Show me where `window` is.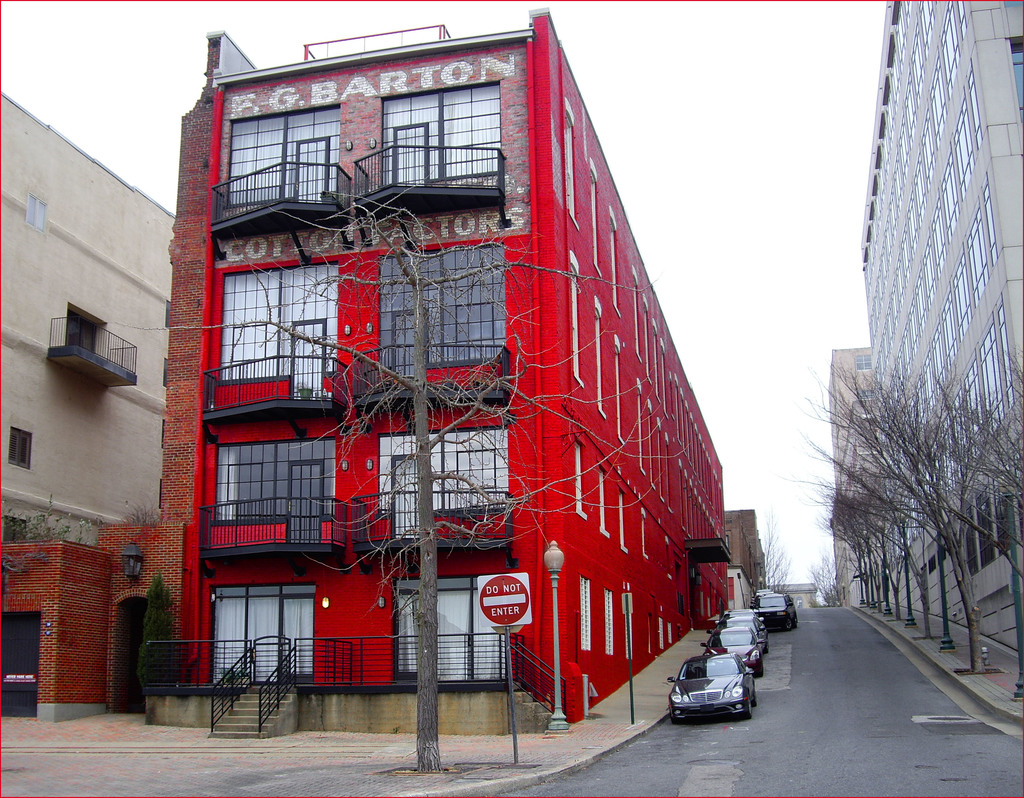
`window` is at x1=606 y1=592 x2=616 y2=651.
